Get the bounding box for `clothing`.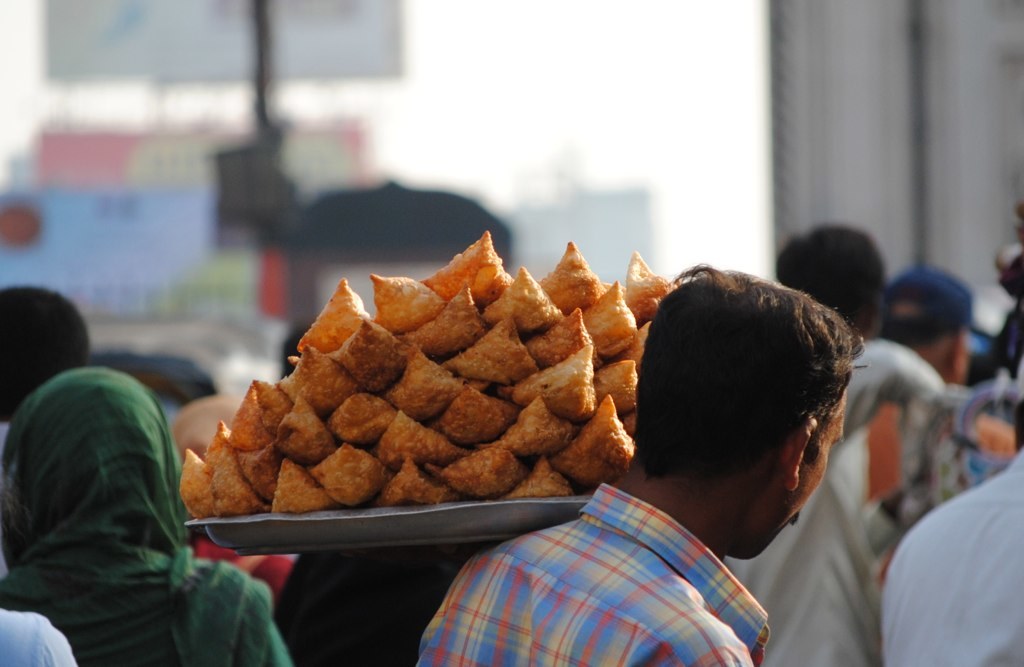
pyautogui.locateOnScreen(873, 446, 1023, 666).
